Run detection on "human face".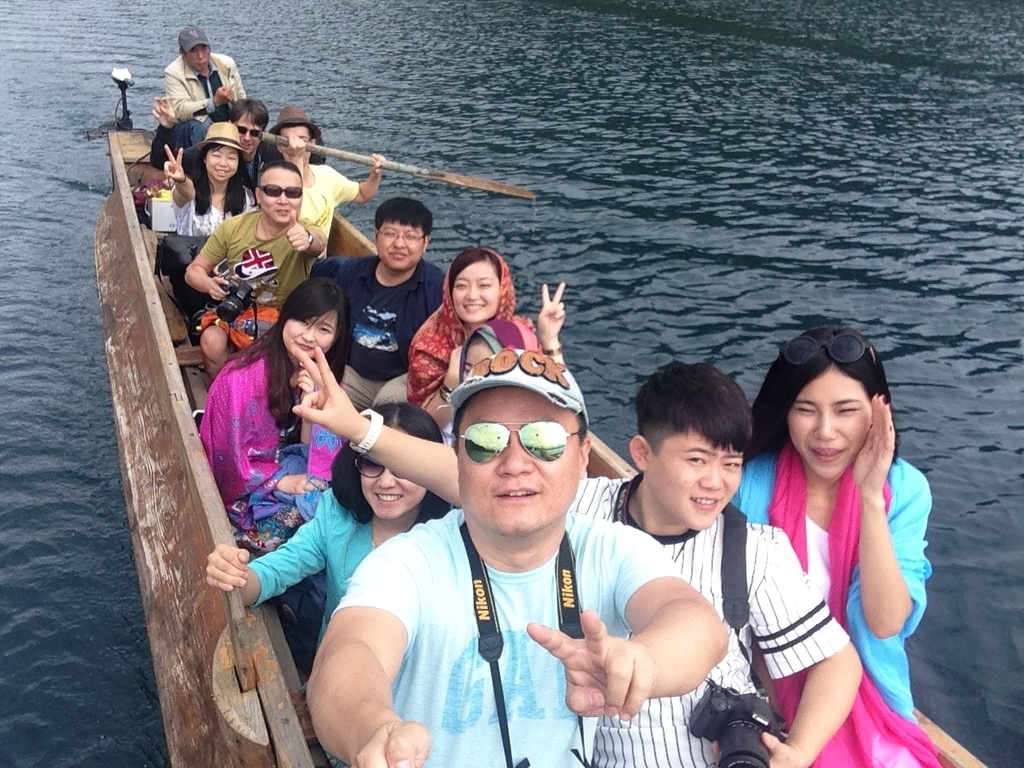
Result: 378/219/425/273.
